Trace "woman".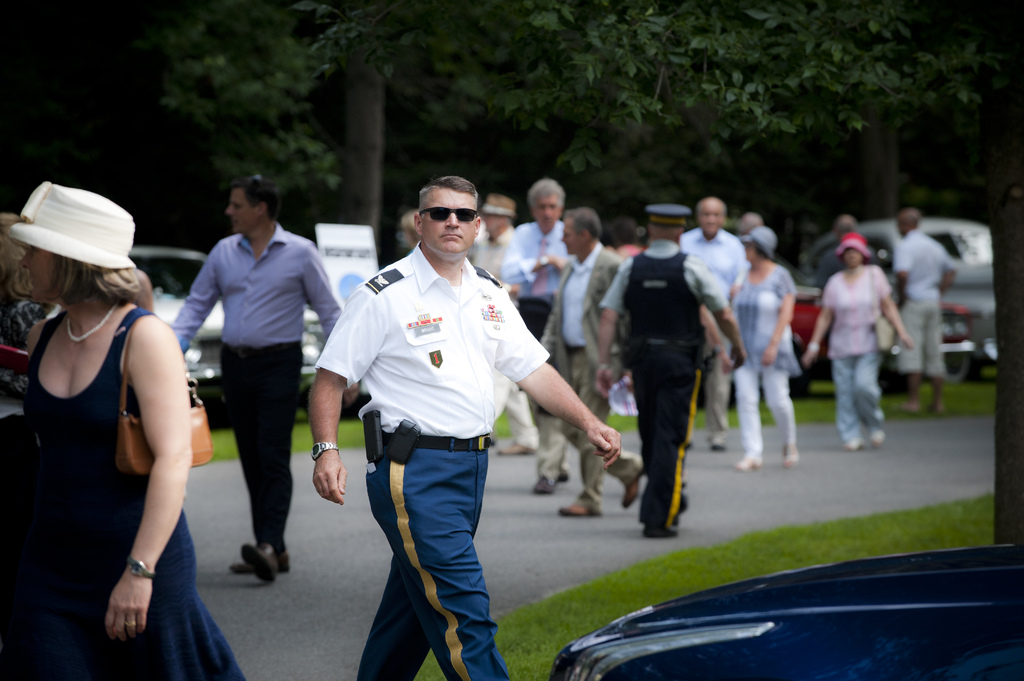
Traced to {"left": 805, "top": 230, "right": 916, "bottom": 456}.
